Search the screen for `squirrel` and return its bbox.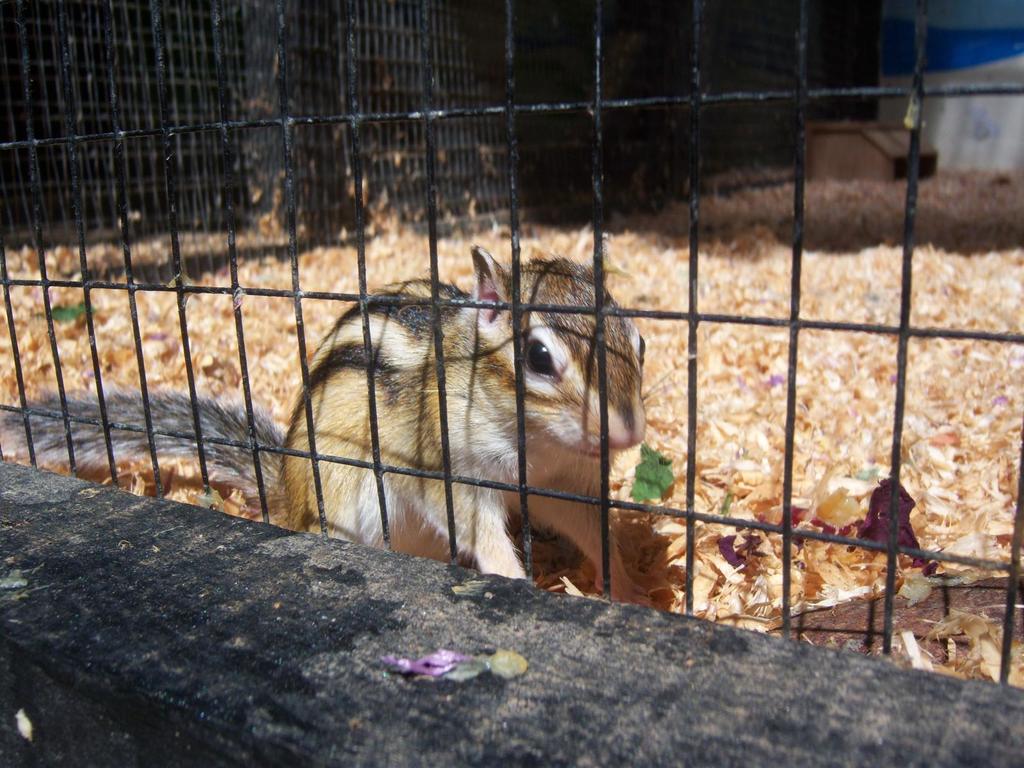
Found: pyautogui.locateOnScreen(0, 237, 698, 607).
